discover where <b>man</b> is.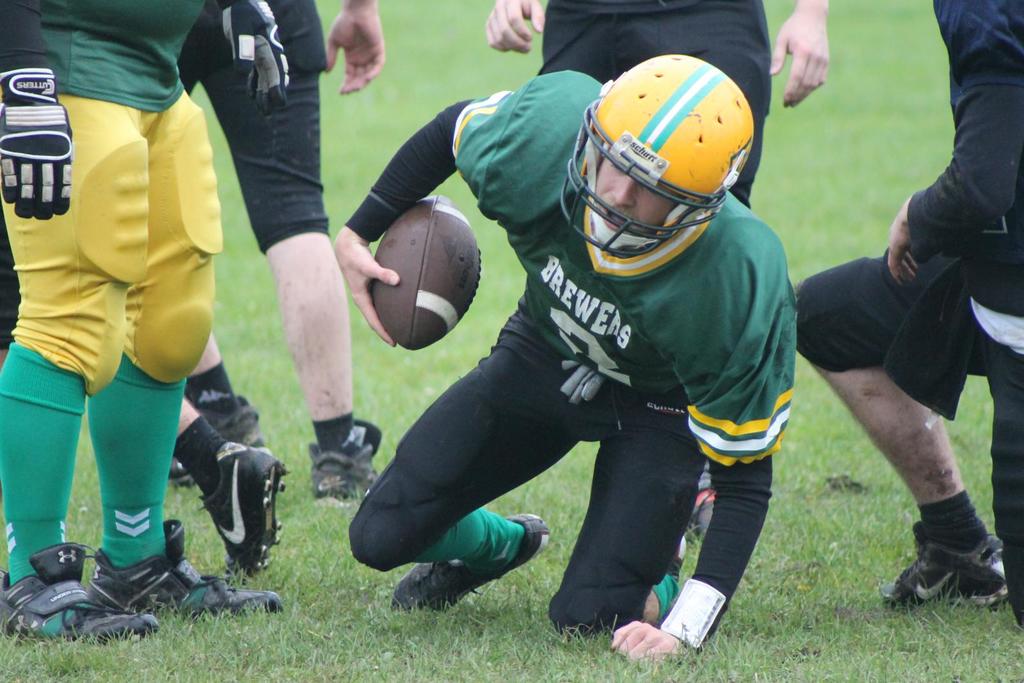
Discovered at x1=168, y1=0, x2=387, y2=514.
